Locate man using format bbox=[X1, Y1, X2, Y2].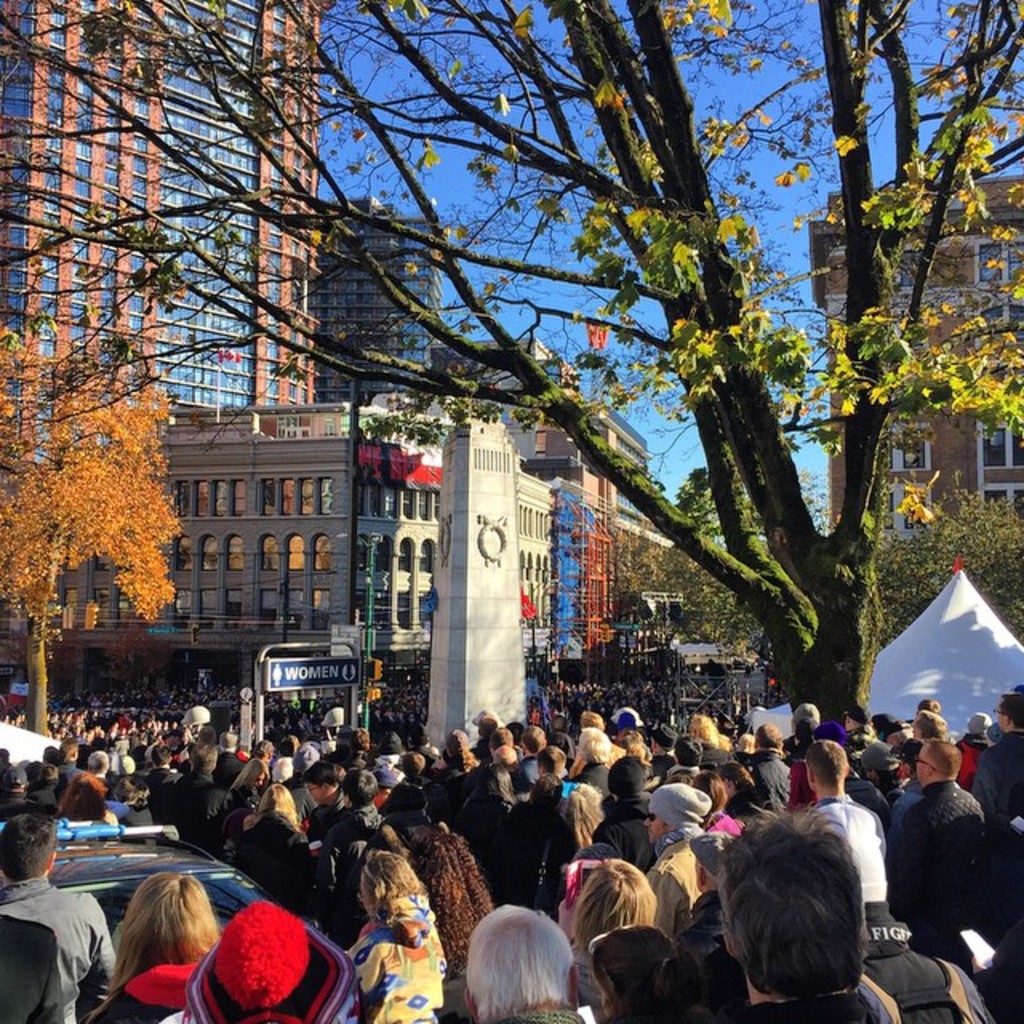
bbox=[707, 808, 893, 1022].
